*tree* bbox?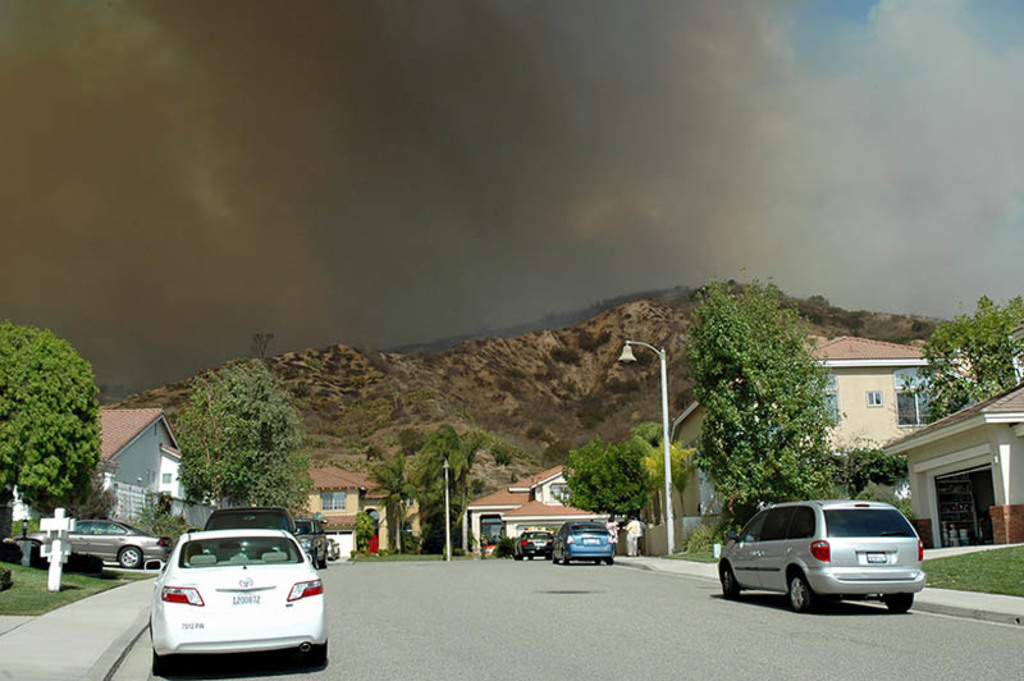
select_region(8, 306, 96, 536)
